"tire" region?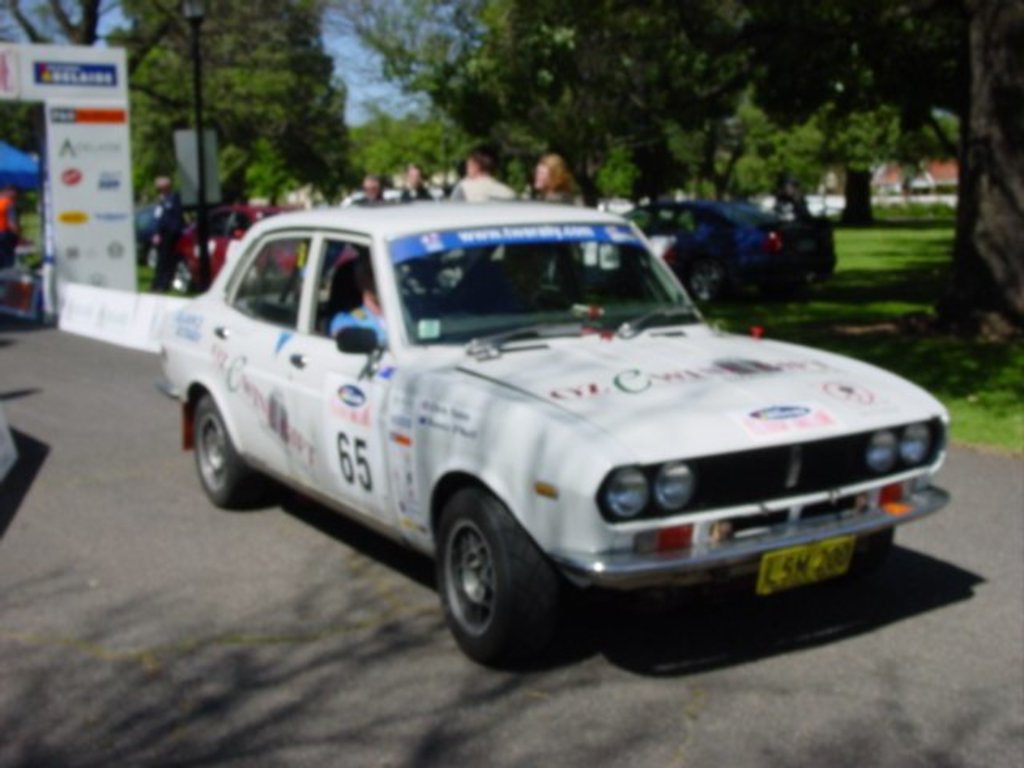
686/262/725/302
